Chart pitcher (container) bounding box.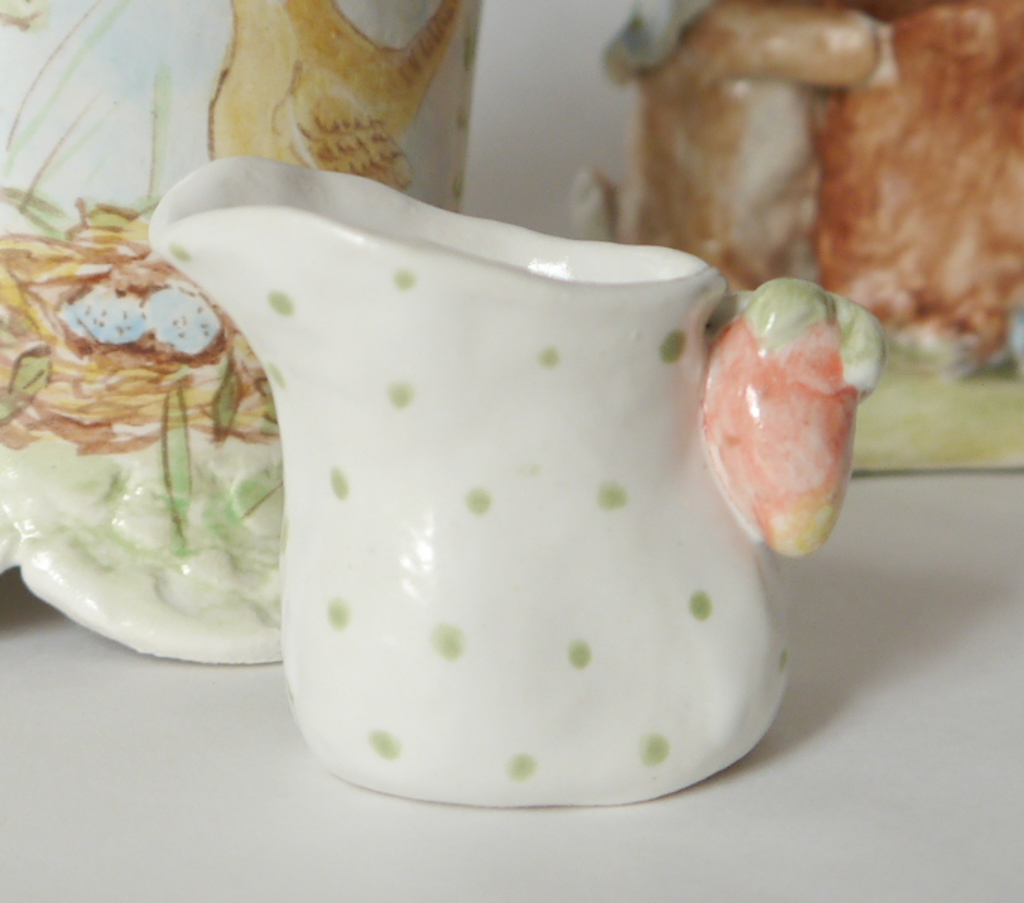
Charted: <bbox>148, 165, 886, 804</bbox>.
